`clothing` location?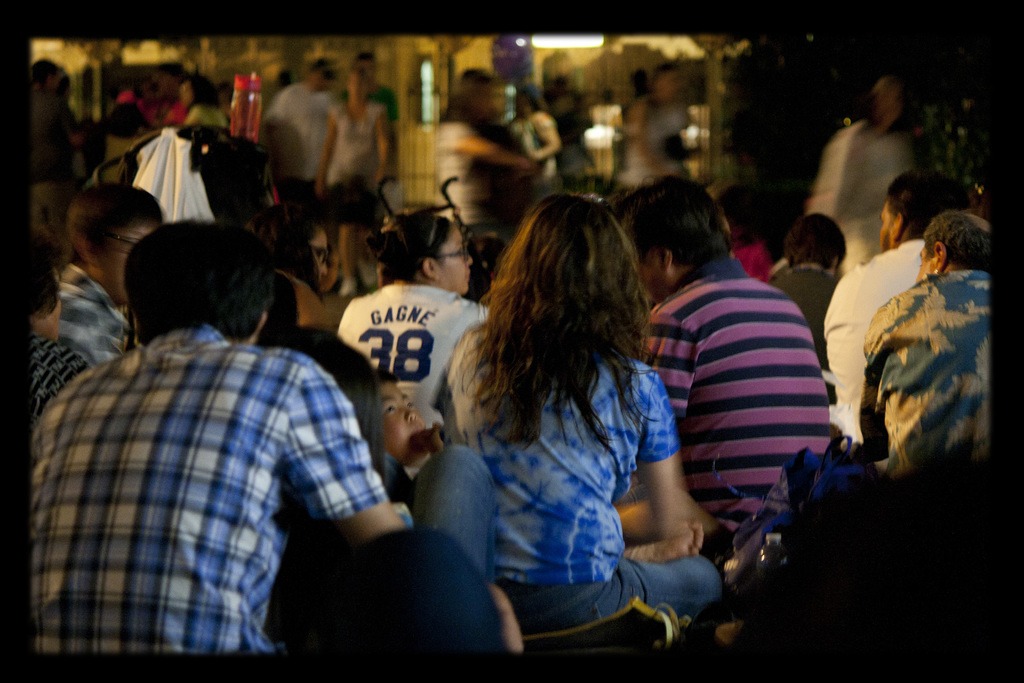
[x1=808, y1=120, x2=913, y2=278]
